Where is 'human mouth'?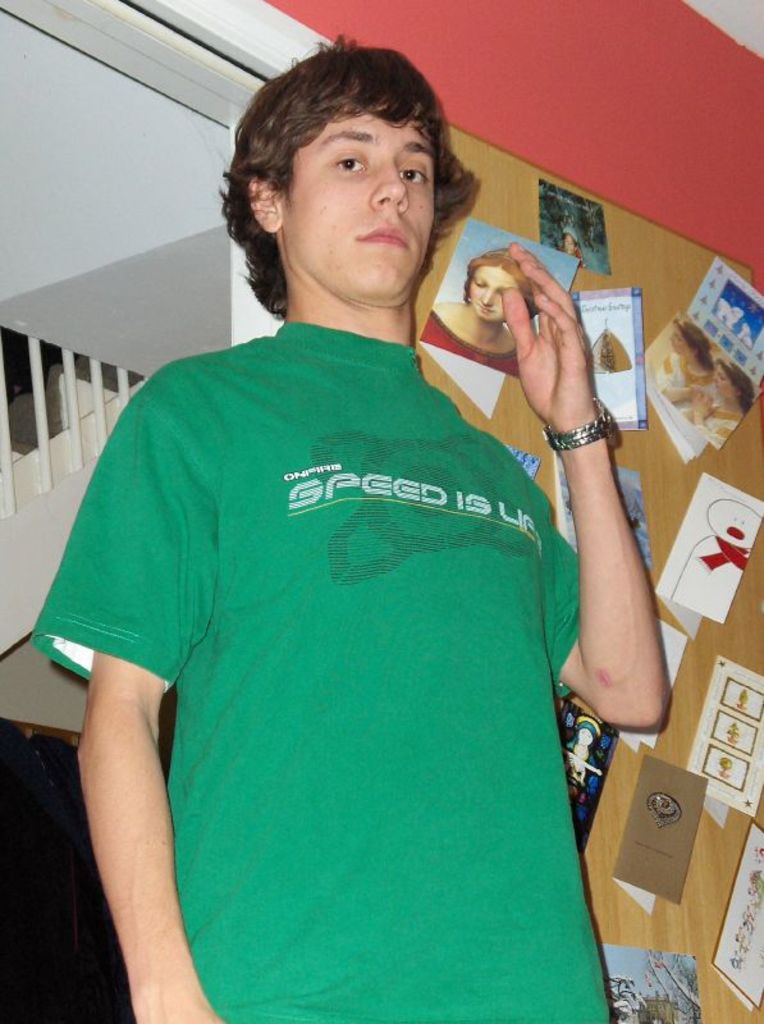
[left=354, top=227, right=413, bottom=248].
